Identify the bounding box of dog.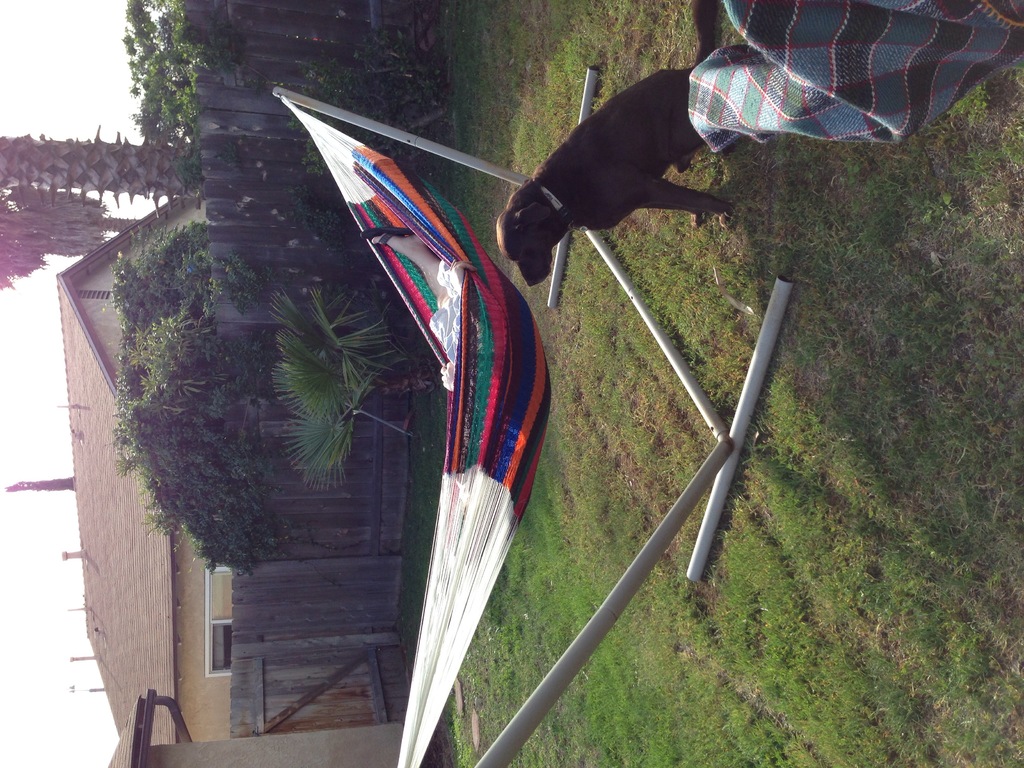
Rect(499, 0, 724, 288).
